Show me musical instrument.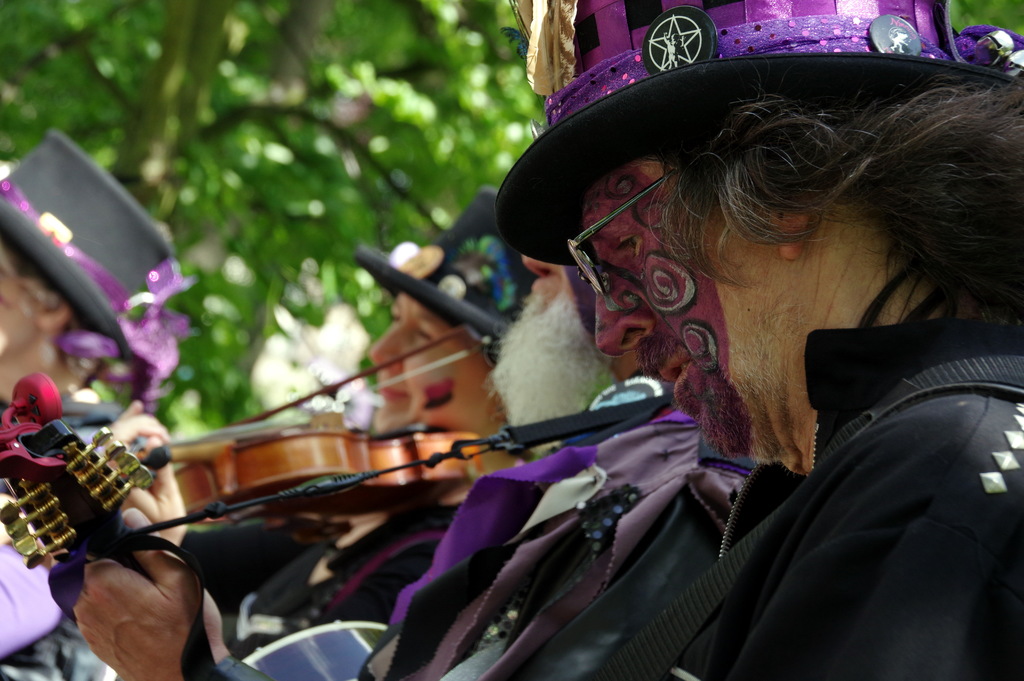
musical instrument is here: pyautogui.locateOnScreen(0, 416, 385, 680).
